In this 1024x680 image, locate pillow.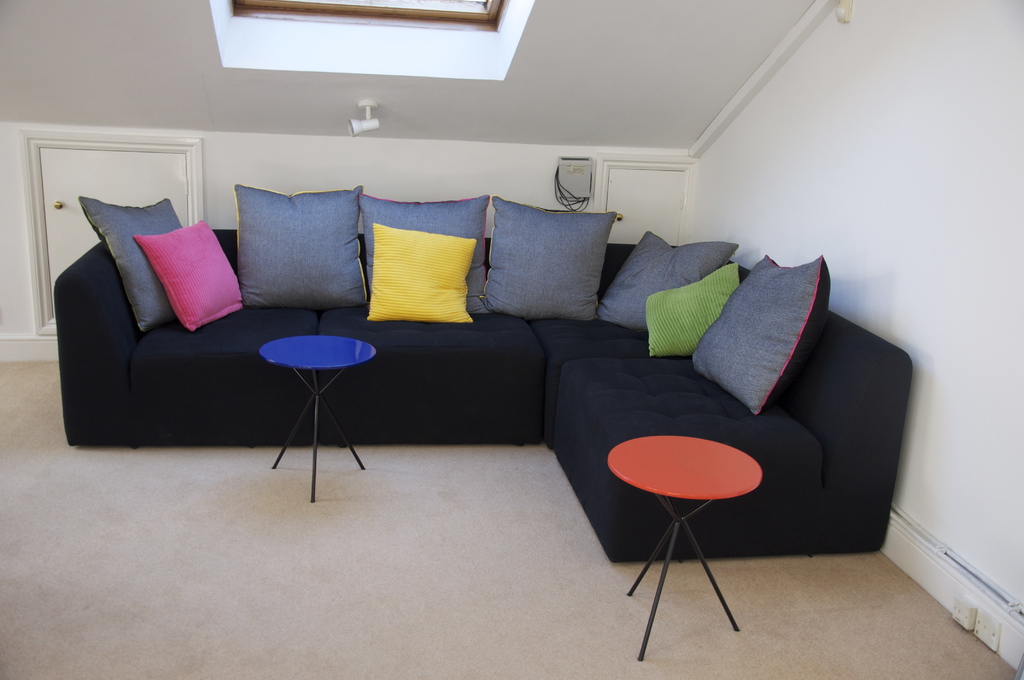
Bounding box: box(601, 229, 737, 336).
